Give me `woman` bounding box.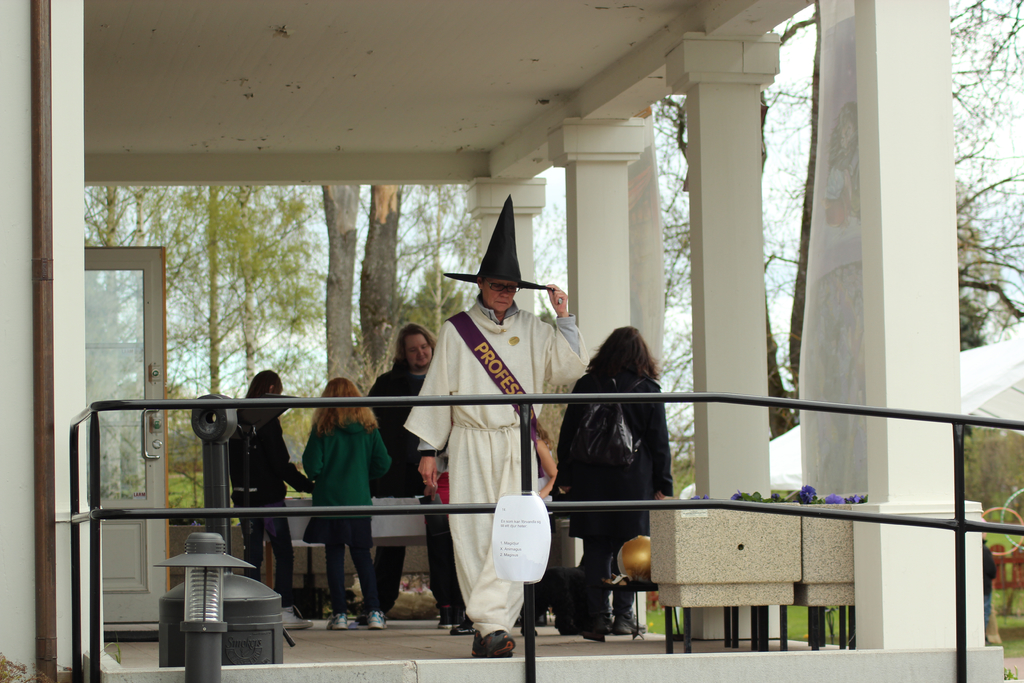
(302, 376, 396, 633).
